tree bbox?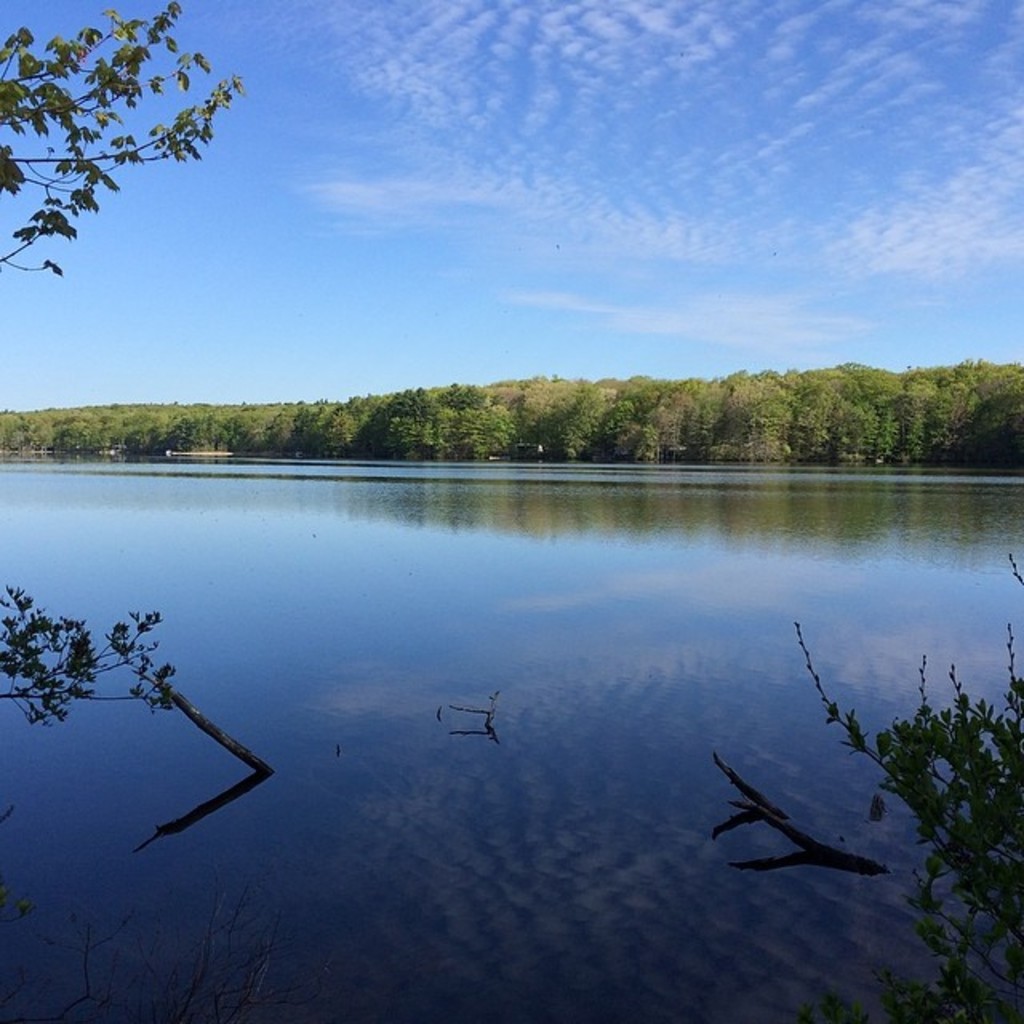
853 397 877 464
